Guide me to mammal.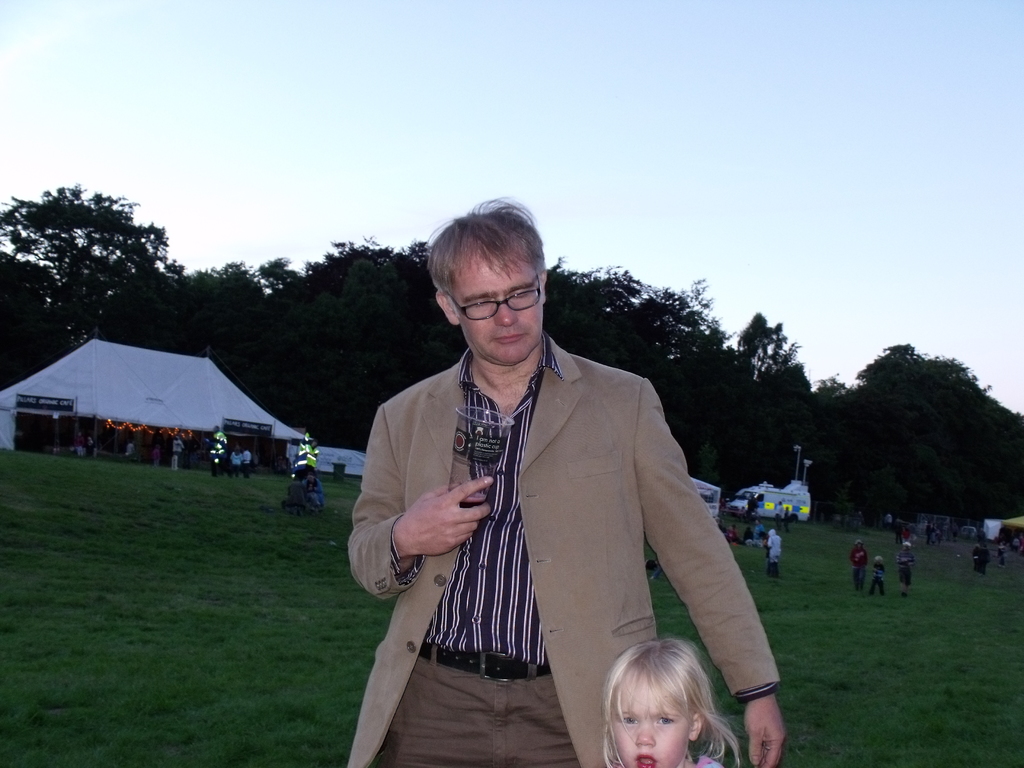
Guidance: 172,436,184,471.
